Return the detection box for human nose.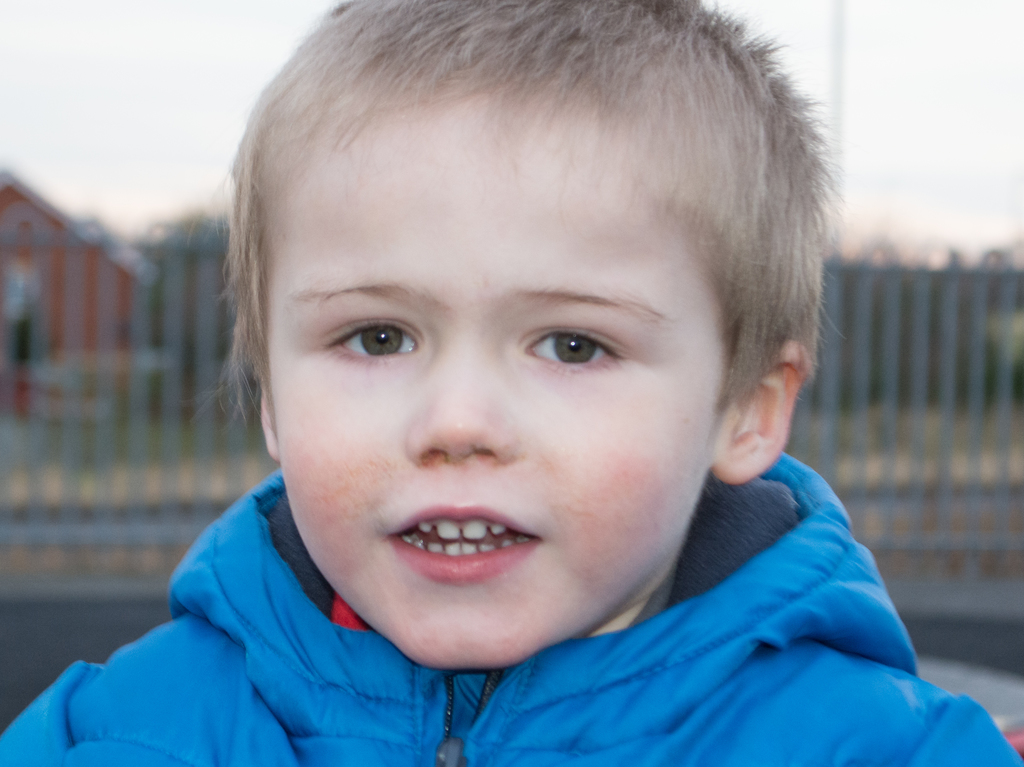
locate(405, 339, 517, 459).
